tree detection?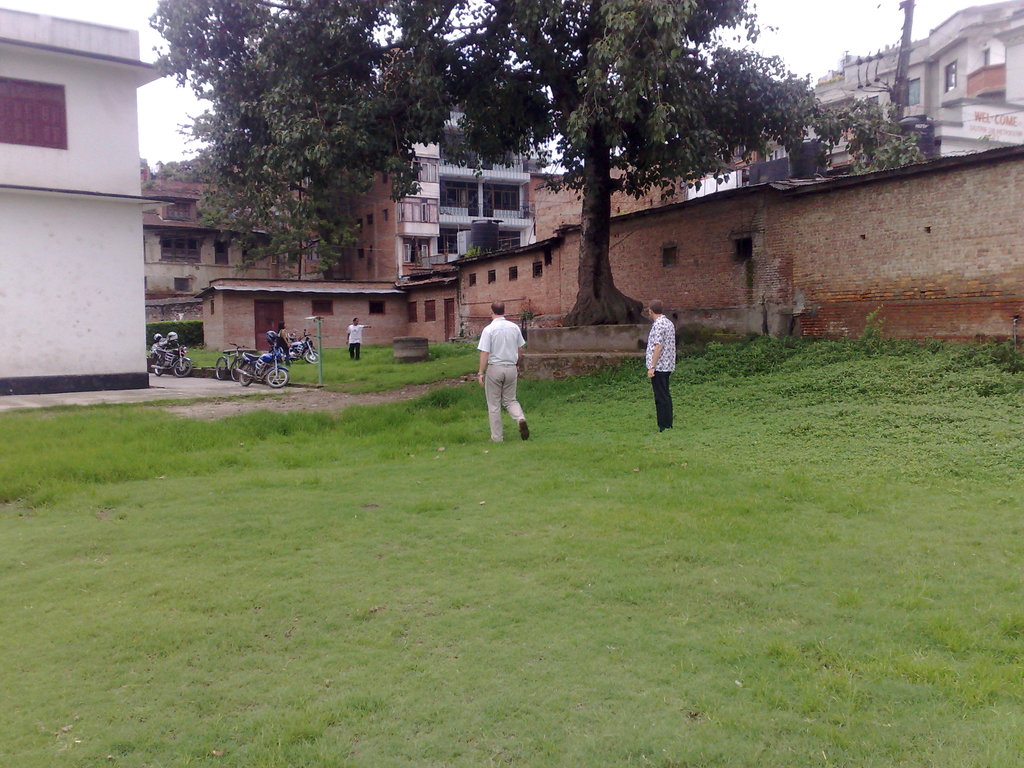
<box>457,0,822,328</box>
